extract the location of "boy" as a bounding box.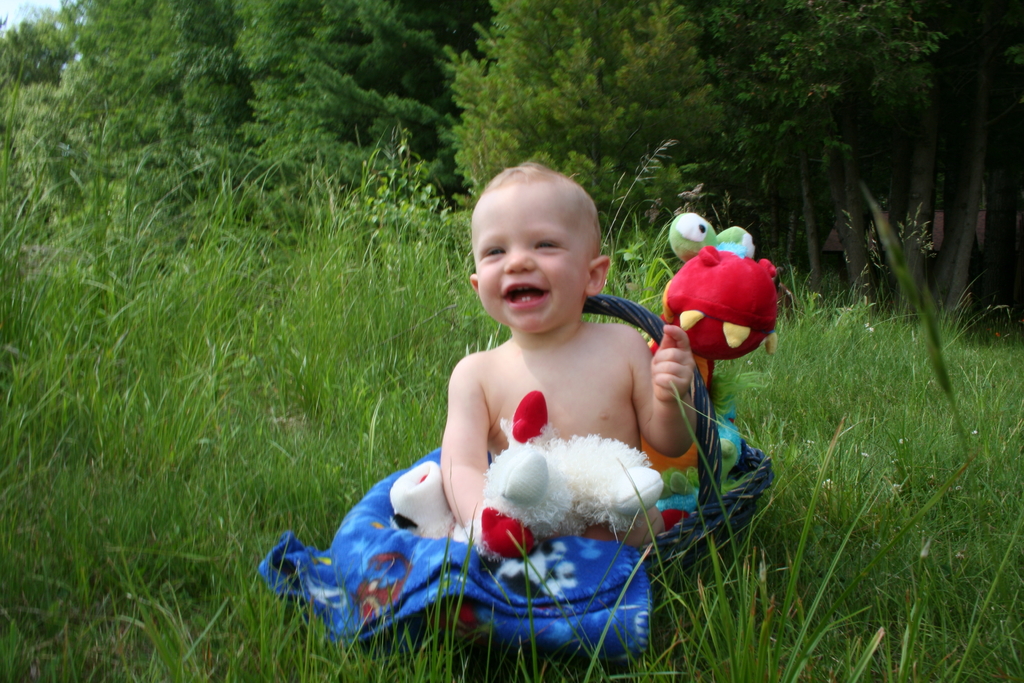
x1=436, y1=165, x2=695, y2=551.
